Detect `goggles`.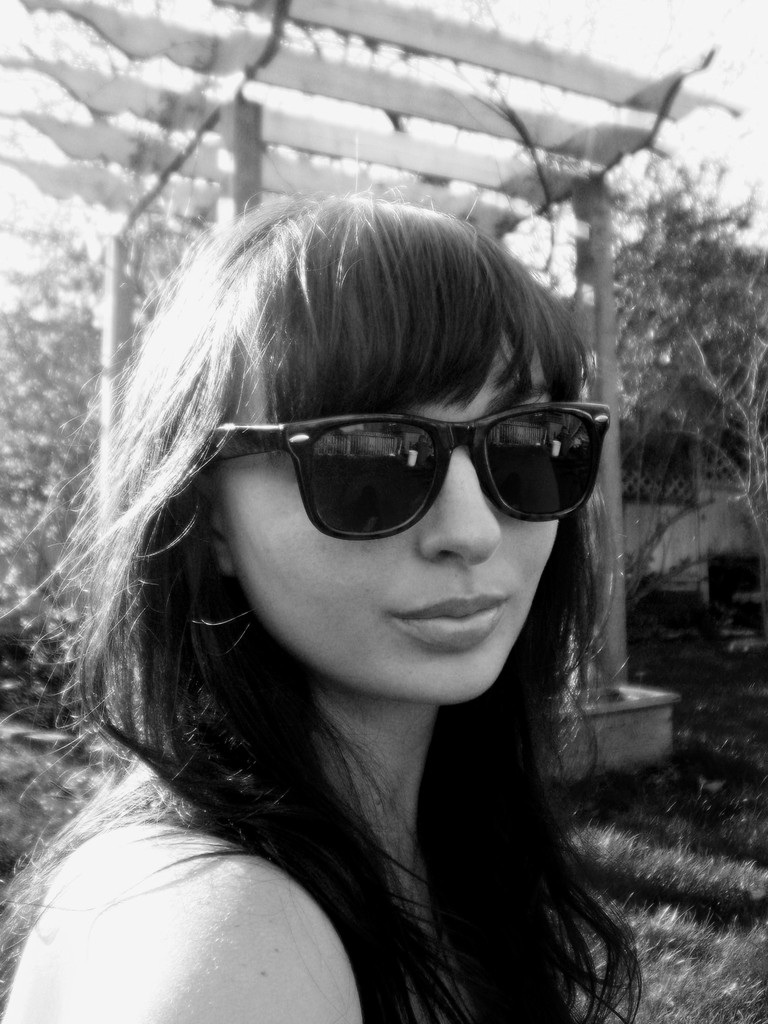
Detected at [193,413,618,540].
